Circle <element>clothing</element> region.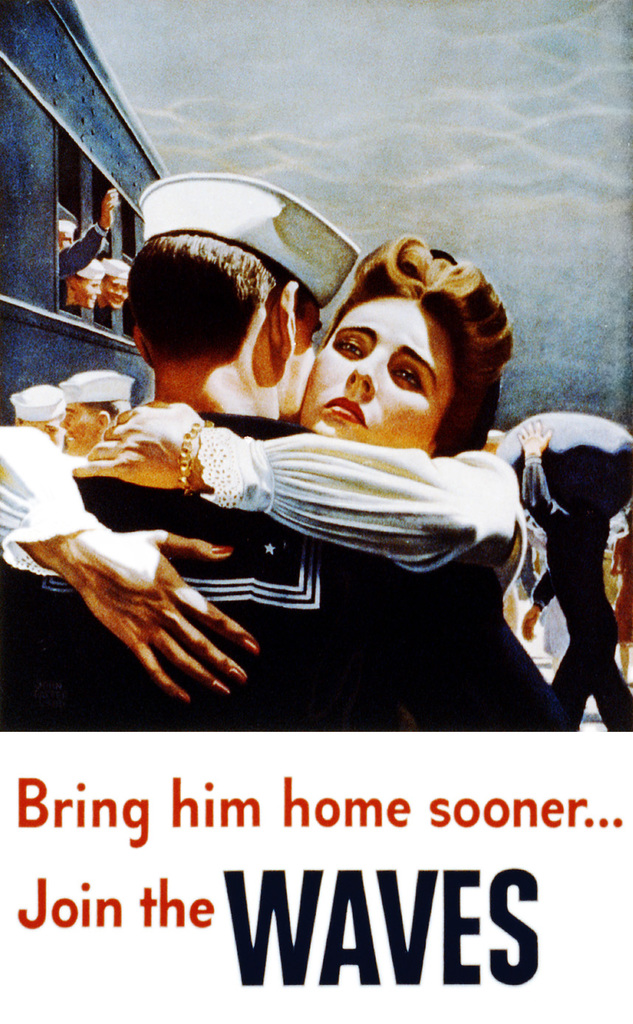
Region: crop(57, 221, 103, 307).
